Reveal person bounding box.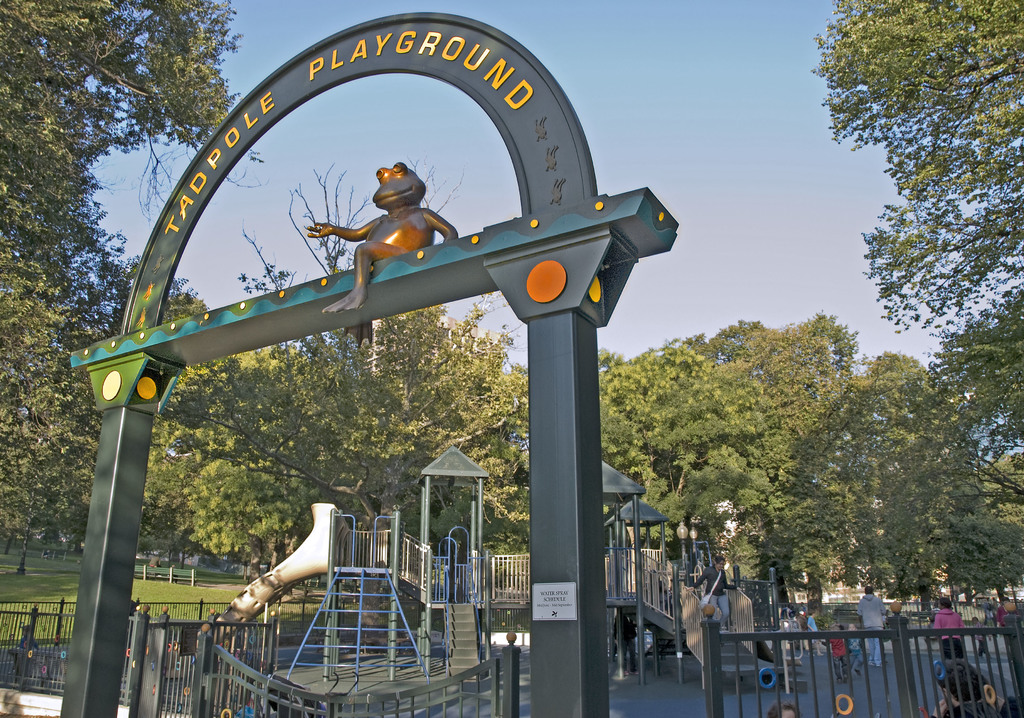
Revealed: locate(858, 590, 888, 661).
